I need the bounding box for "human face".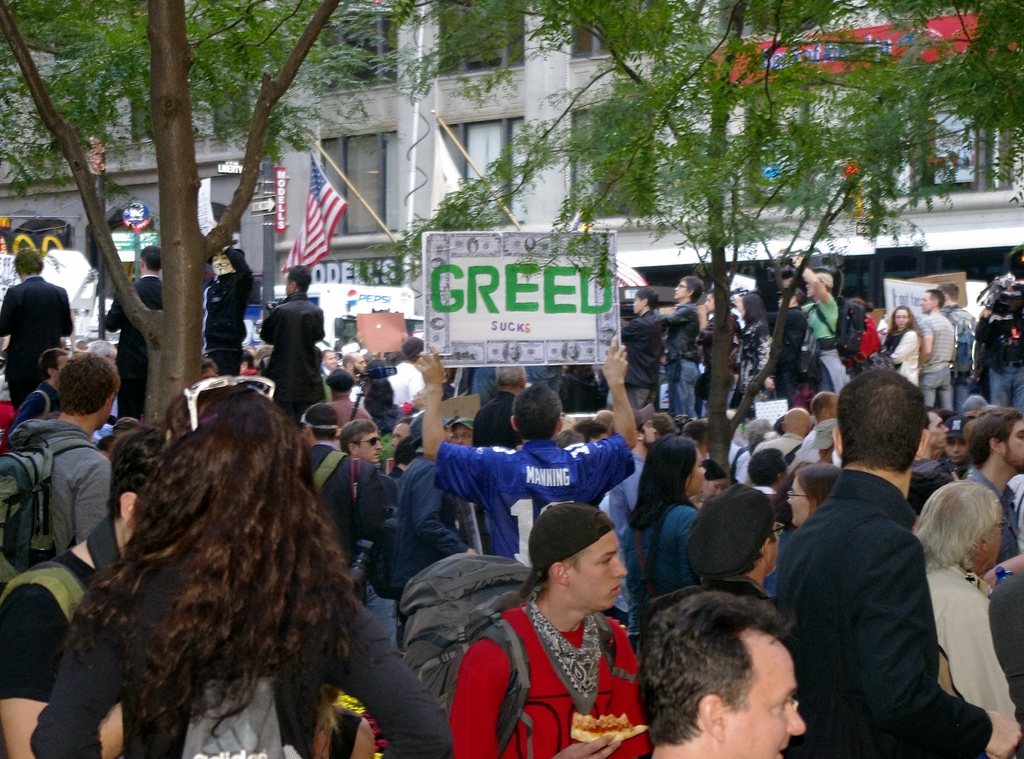
Here it is: x1=921, y1=292, x2=934, y2=314.
